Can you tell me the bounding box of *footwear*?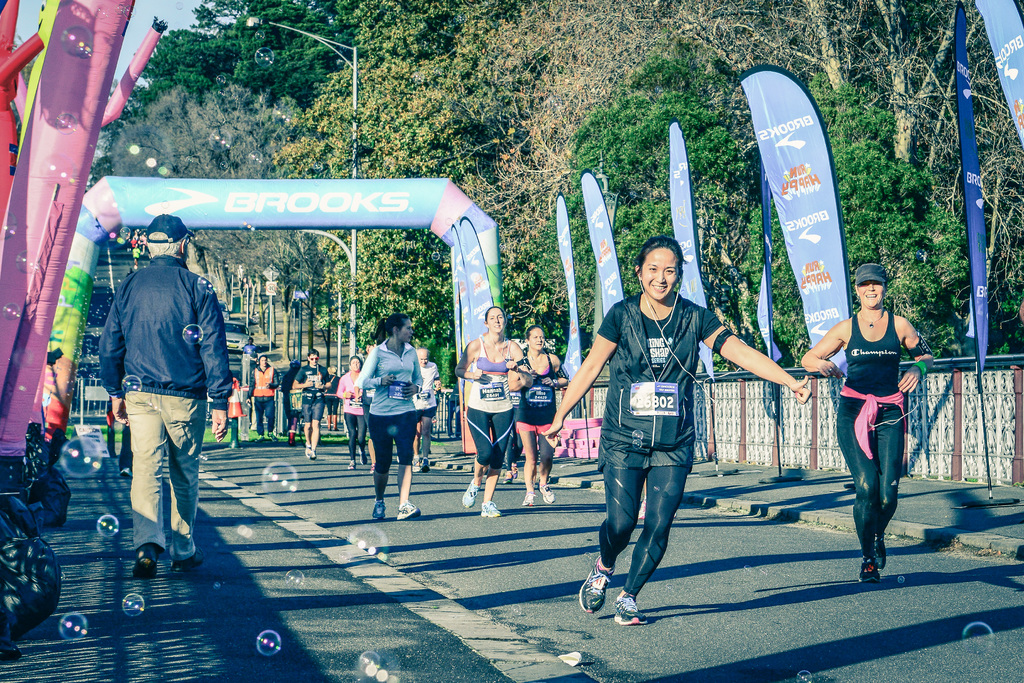
bbox=[326, 414, 330, 431].
